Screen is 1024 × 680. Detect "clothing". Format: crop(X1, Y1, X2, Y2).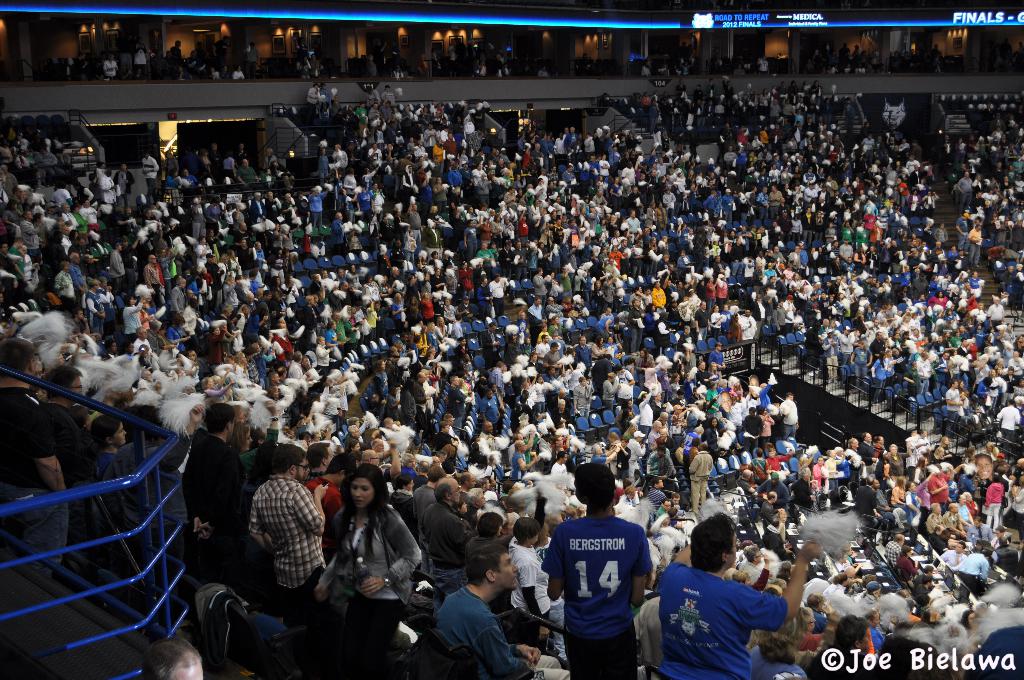
crop(719, 235, 732, 253).
